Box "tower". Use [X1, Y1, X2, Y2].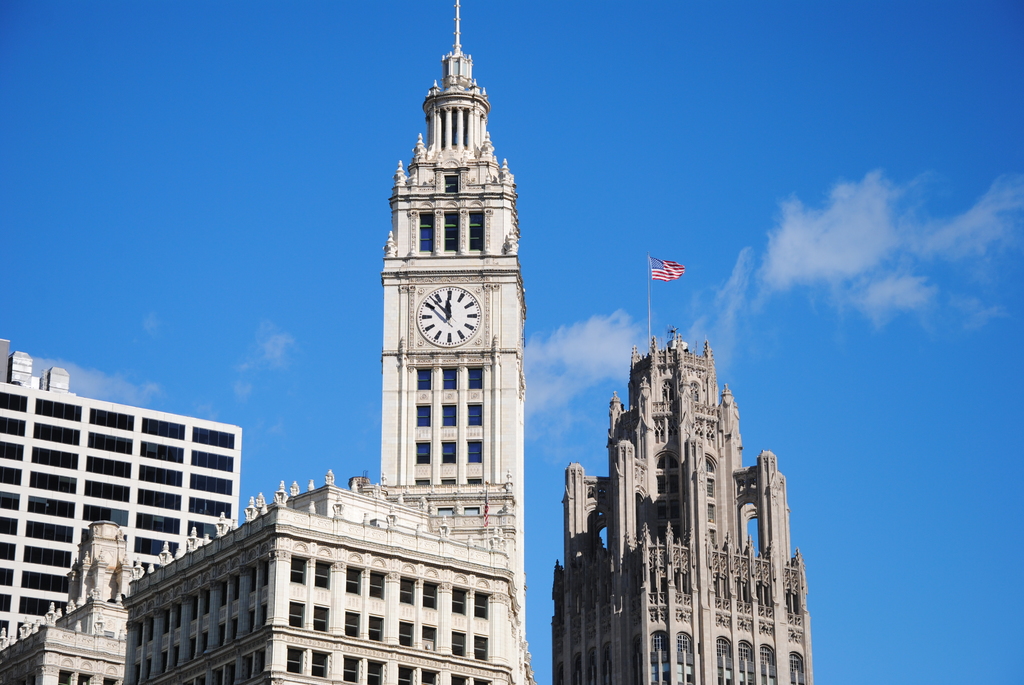
[0, 337, 244, 684].
